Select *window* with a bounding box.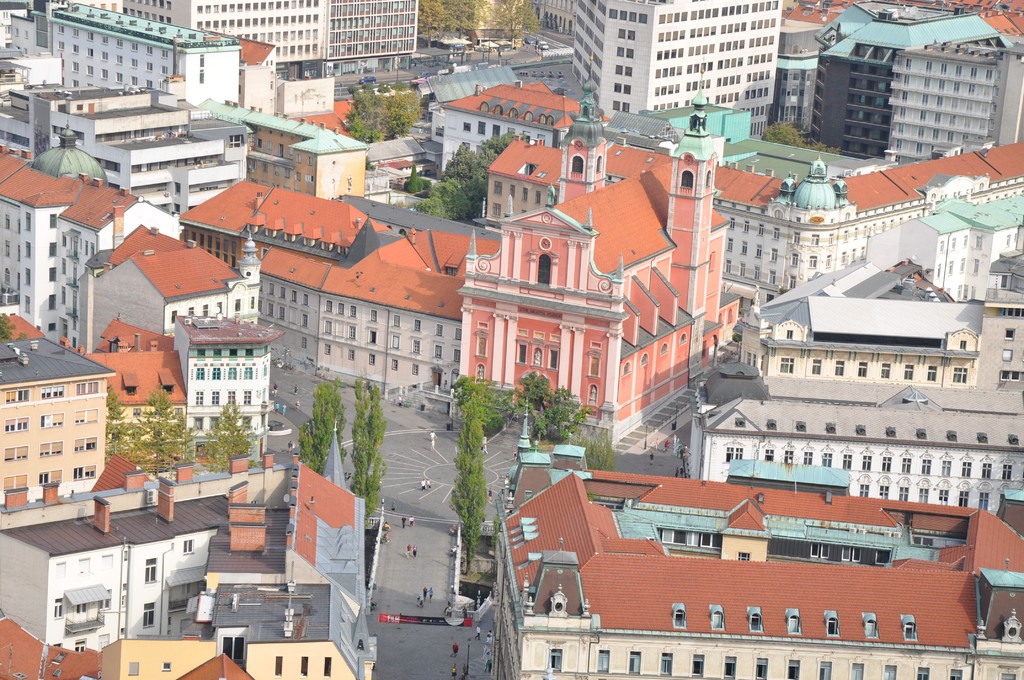
<bbox>173, 308, 178, 327</bbox>.
